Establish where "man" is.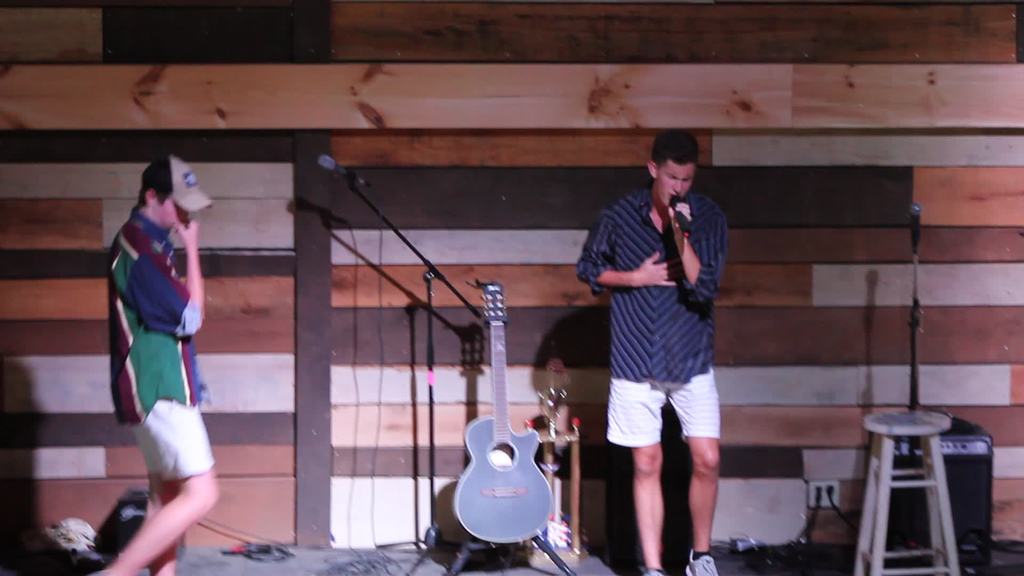
Established at {"x1": 572, "y1": 122, "x2": 727, "y2": 575}.
